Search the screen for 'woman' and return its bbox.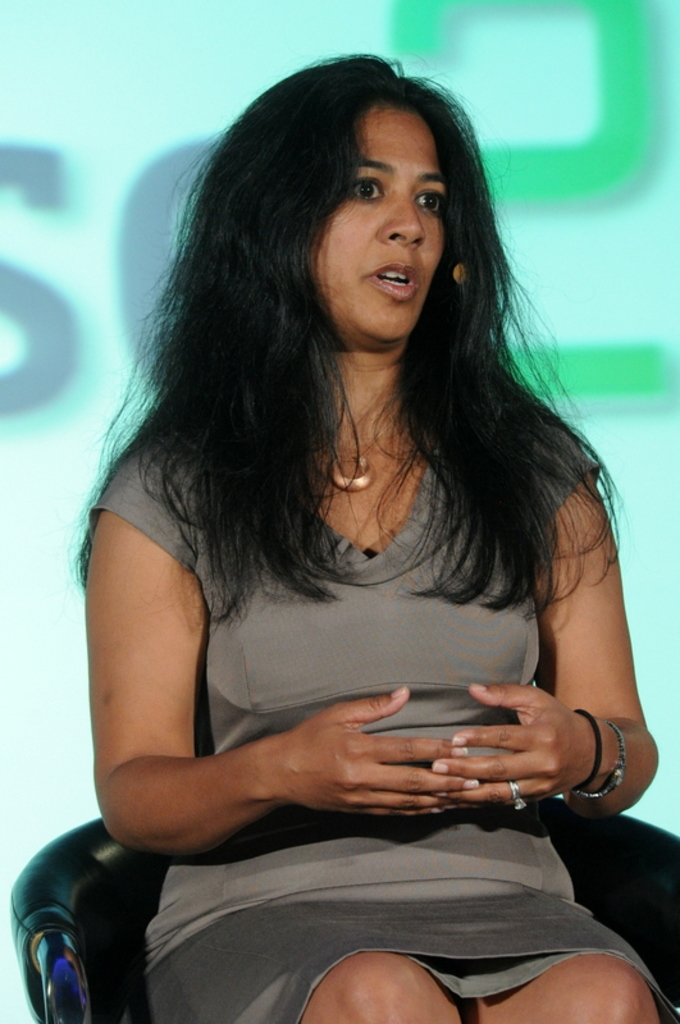
Found: (left=63, top=51, right=679, bottom=1023).
